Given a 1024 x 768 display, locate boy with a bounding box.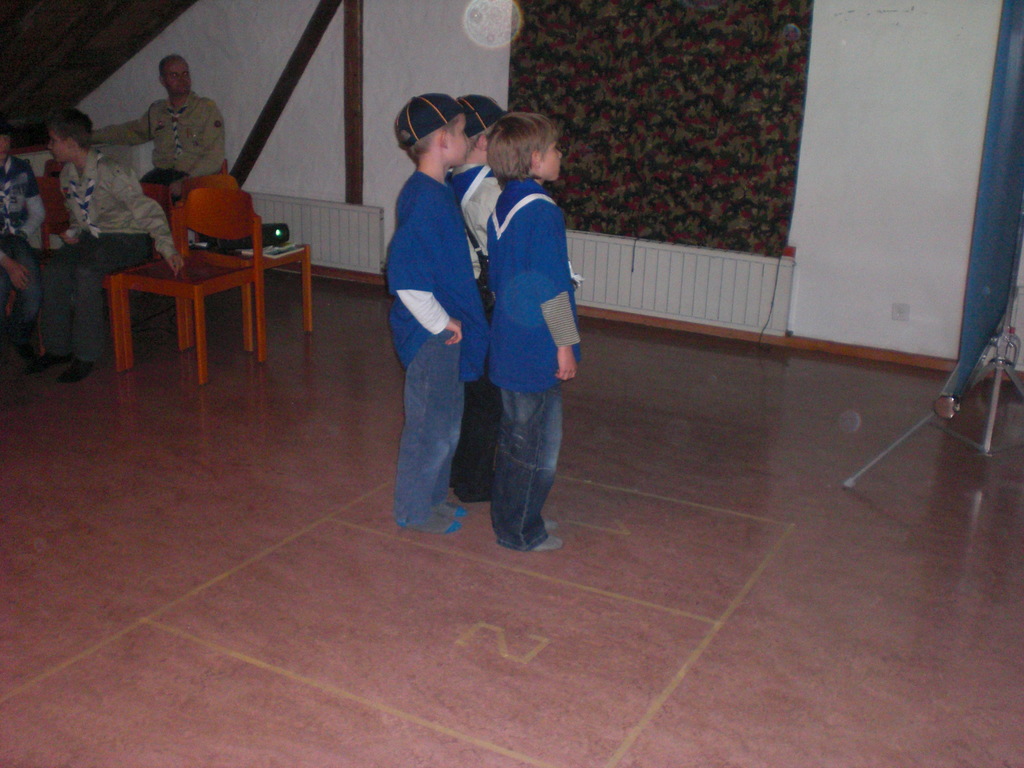
Located: BBox(375, 81, 495, 544).
